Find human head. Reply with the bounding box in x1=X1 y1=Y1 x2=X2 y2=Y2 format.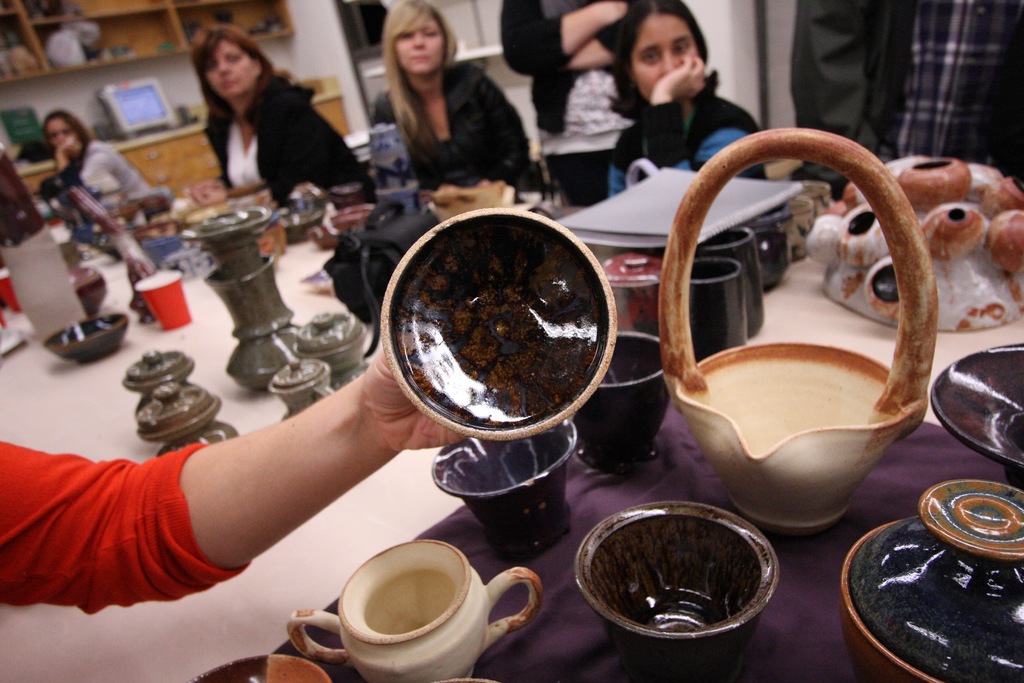
x1=42 y1=107 x2=88 y2=152.
